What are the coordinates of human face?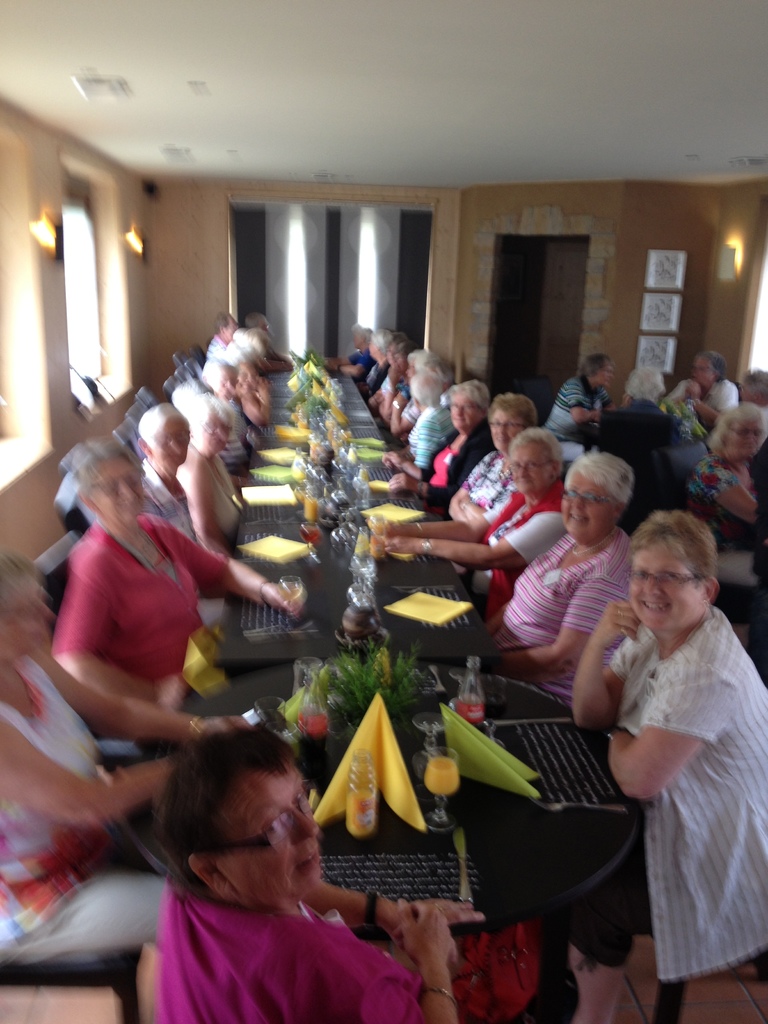
(x1=510, y1=451, x2=550, y2=496).
